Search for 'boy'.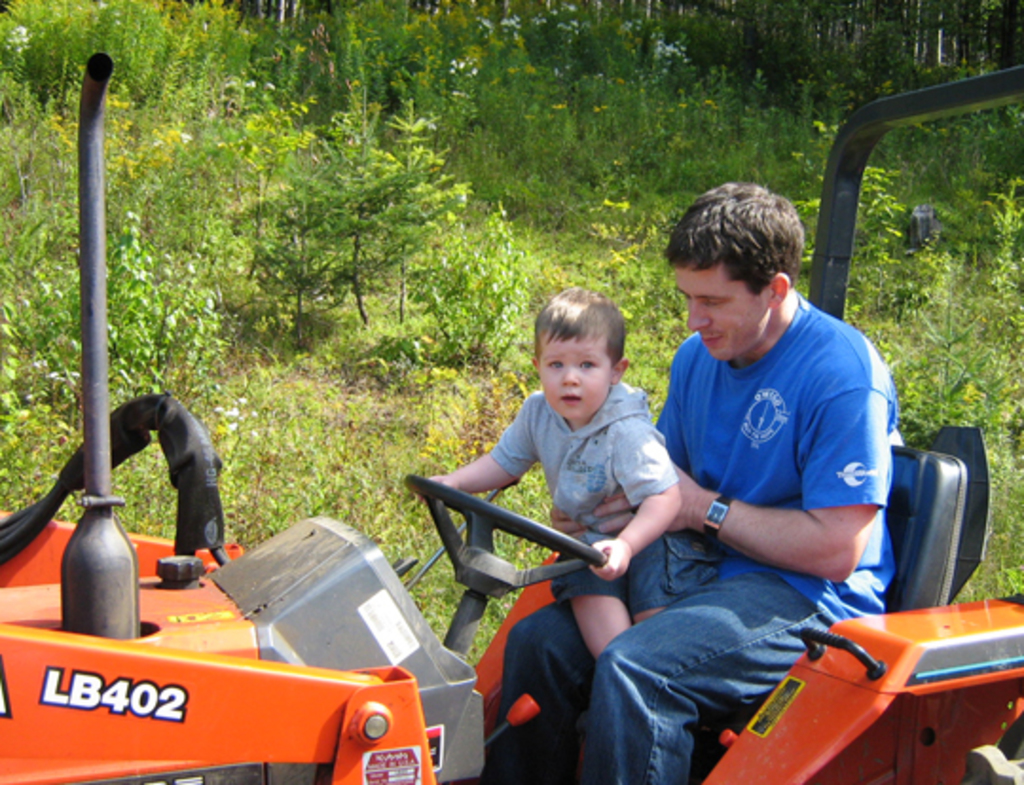
Found at x1=419 y1=283 x2=726 y2=664.
